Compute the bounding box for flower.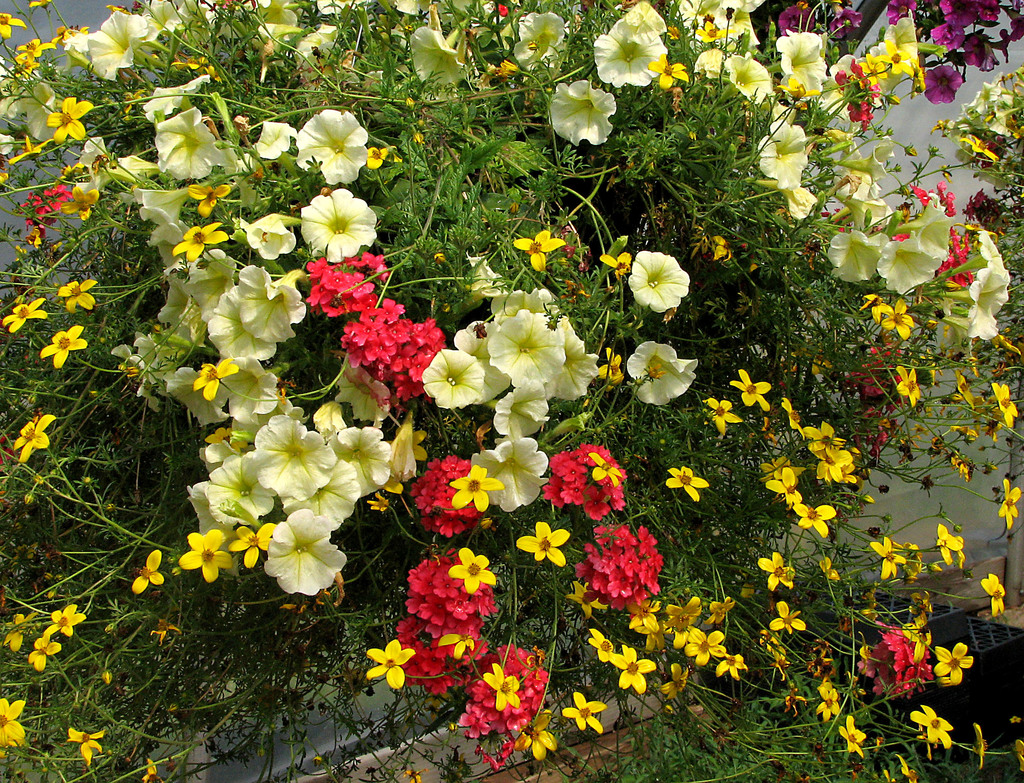
<bbox>299, 189, 380, 262</bbox>.
